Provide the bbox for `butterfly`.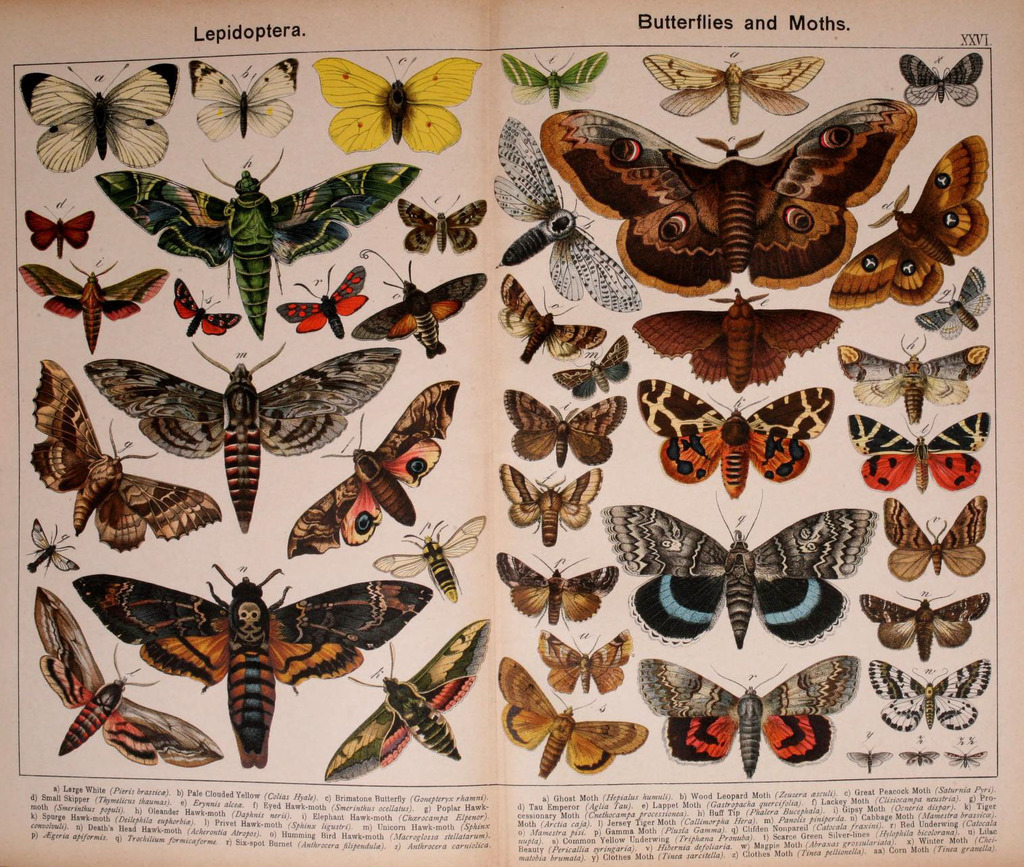
{"x1": 313, "y1": 613, "x2": 492, "y2": 784}.
